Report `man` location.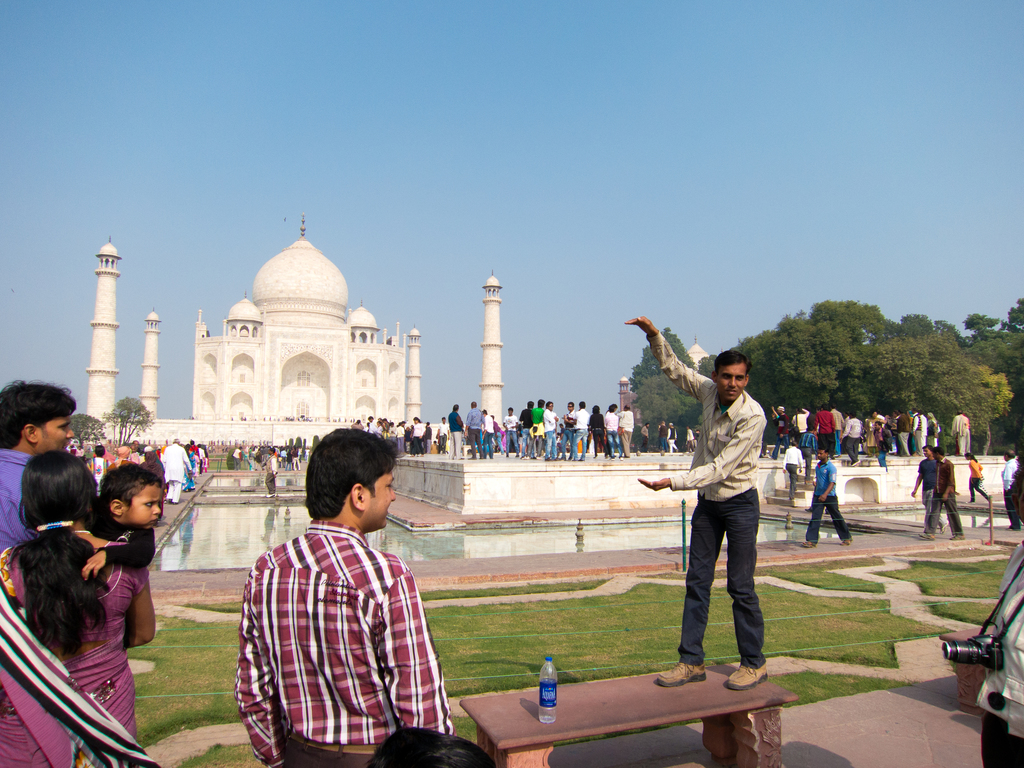
Report: bbox=(442, 397, 463, 459).
